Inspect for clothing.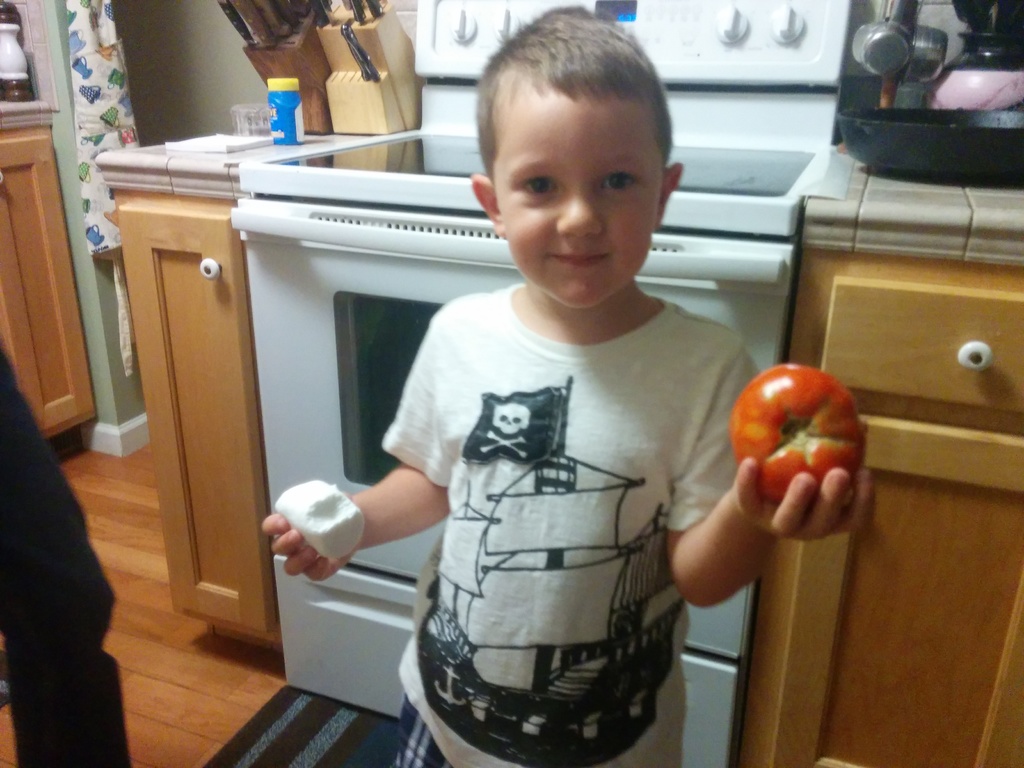
Inspection: [0, 346, 127, 767].
